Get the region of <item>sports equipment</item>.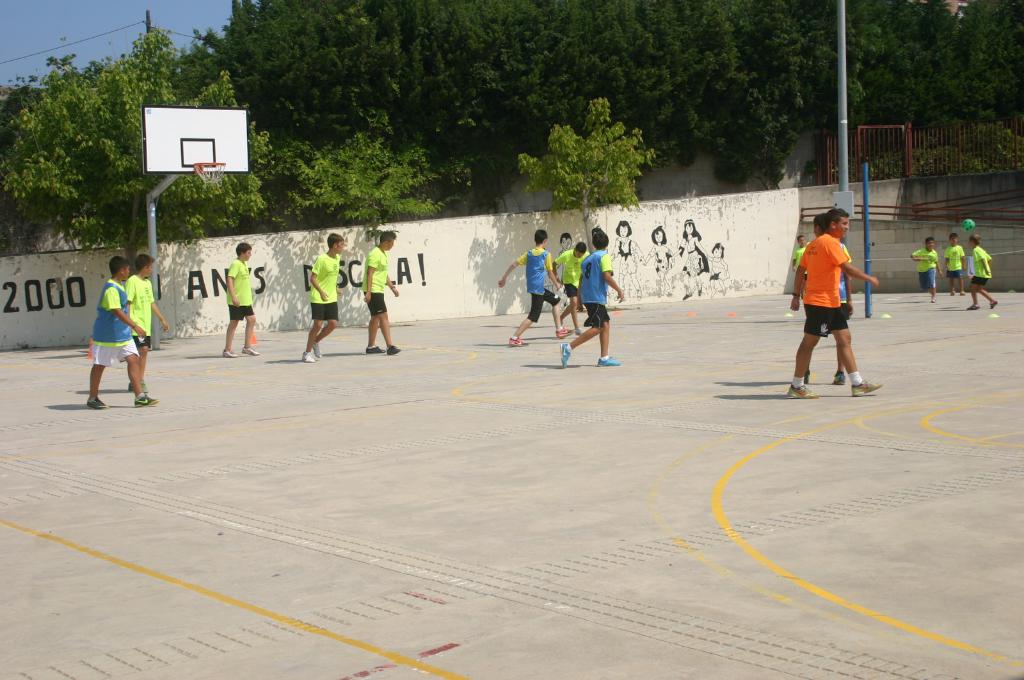
pyautogui.locateOnScreen(852, 380, 883, 396).
